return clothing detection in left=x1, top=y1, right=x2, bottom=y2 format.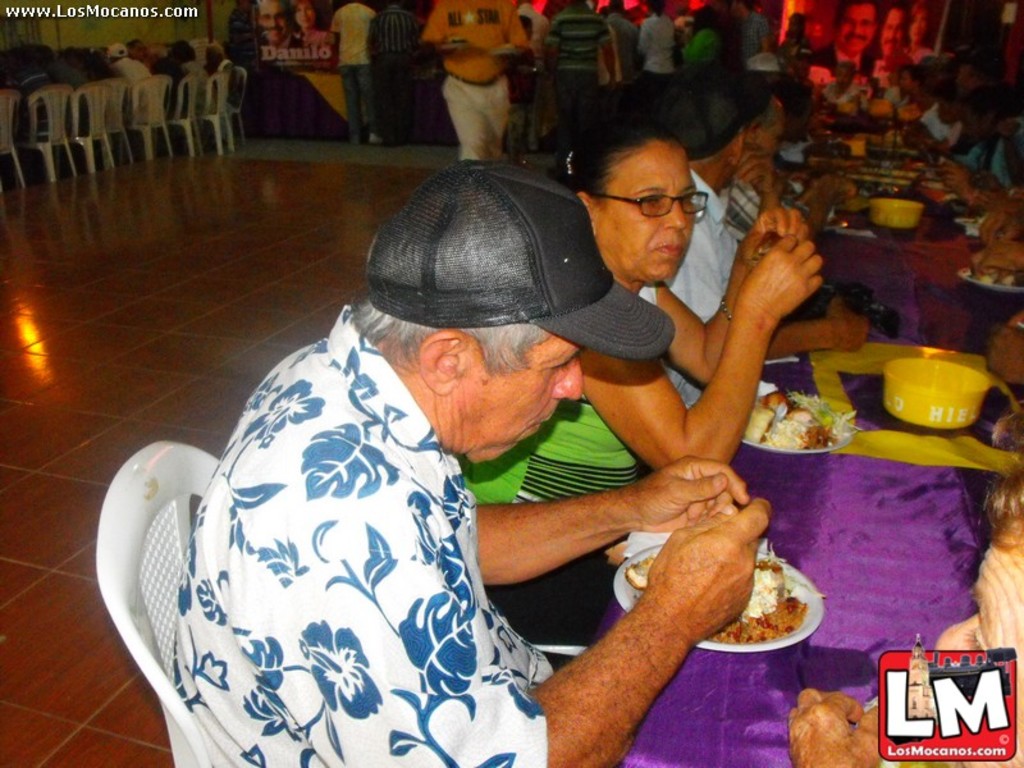
left=929, top=104, right=964, bottom=152.
